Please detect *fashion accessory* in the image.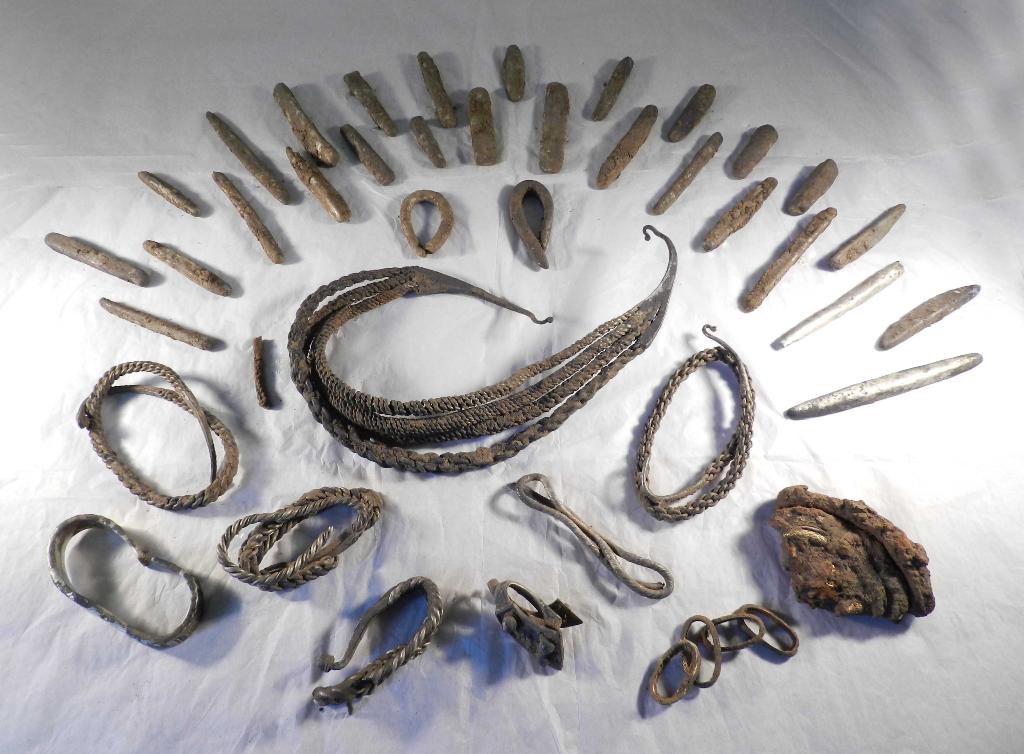
<box>71,360,238,512</box>.
